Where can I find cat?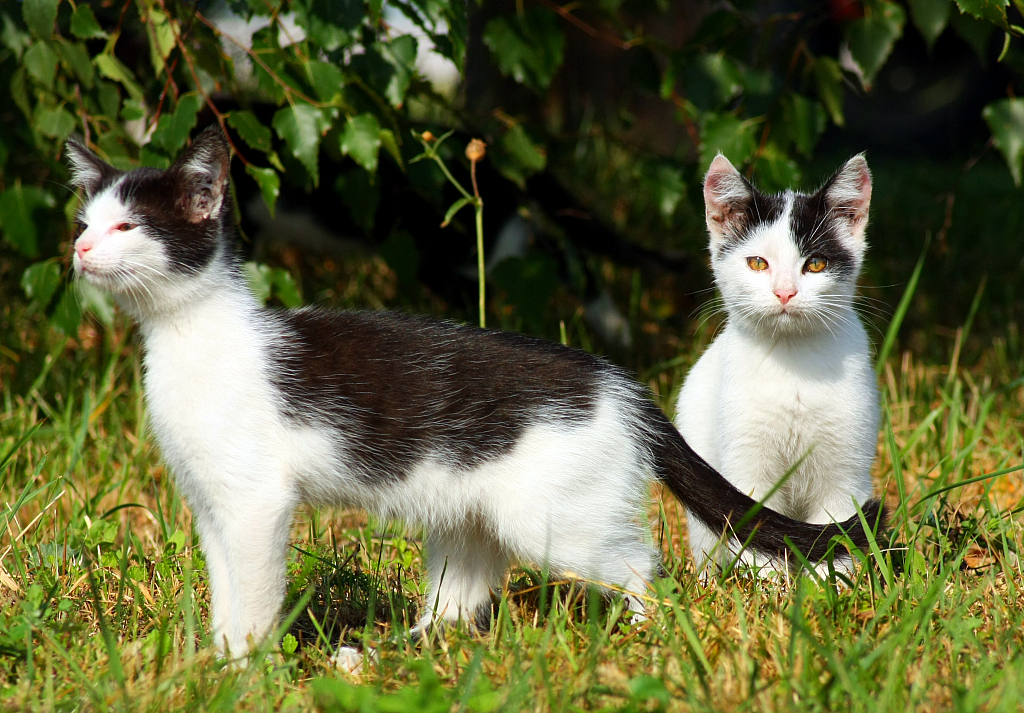
You can find it at 50/117/891/678.
